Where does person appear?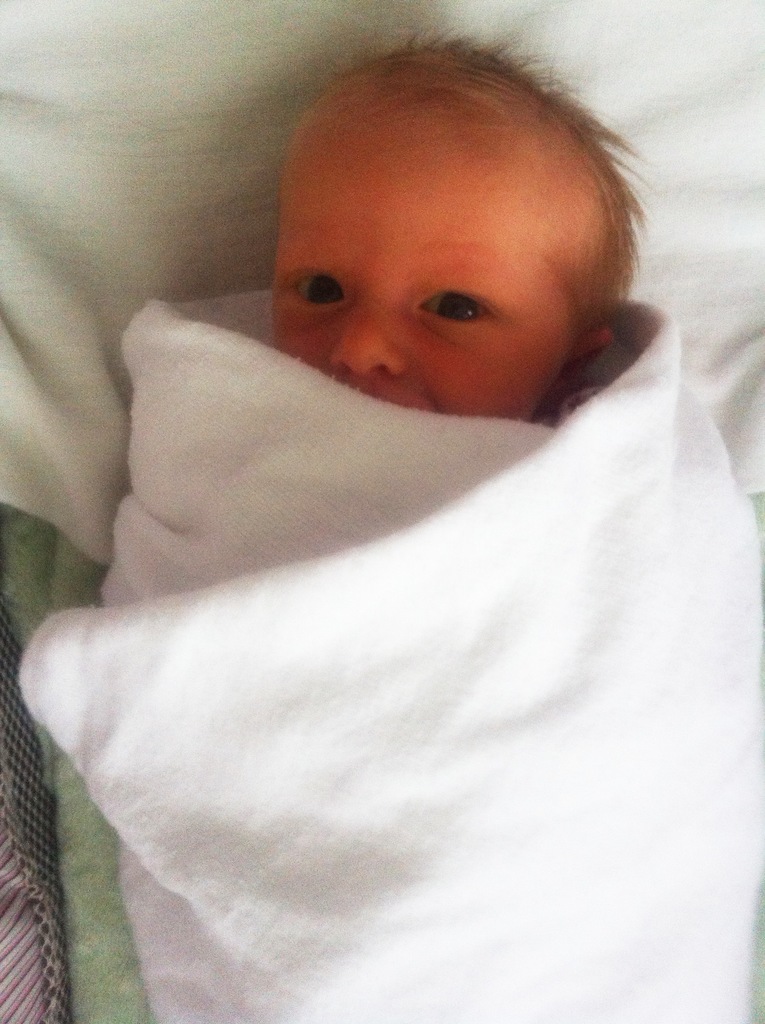
Appears at <box>63,49,741,991</box>.
